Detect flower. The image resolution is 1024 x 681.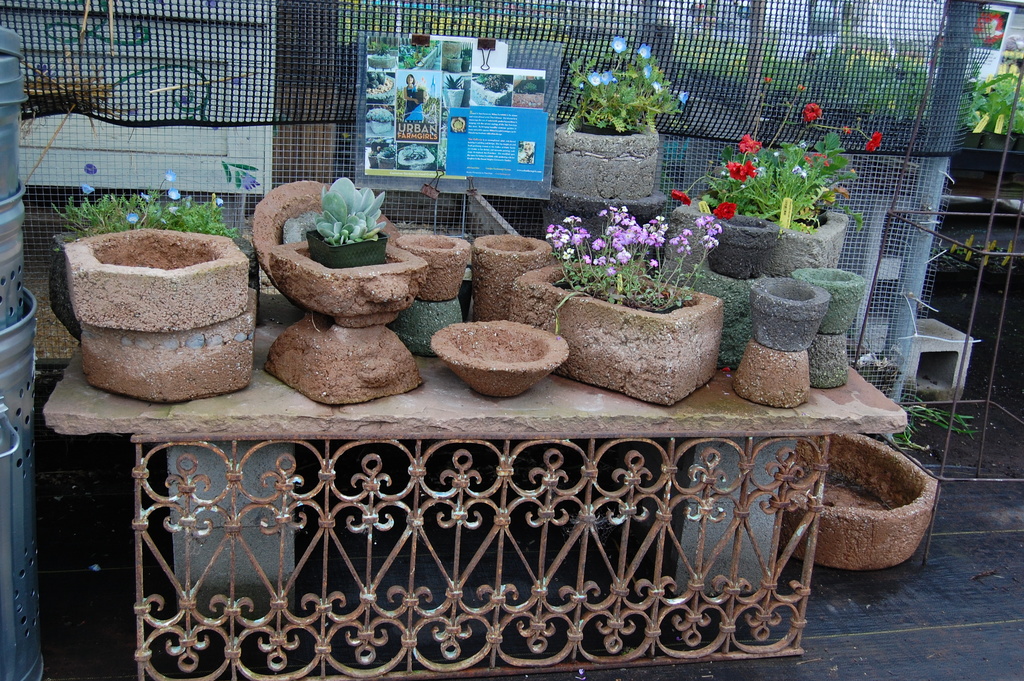
x1=182 y1=200 x2=194 y2=211.
